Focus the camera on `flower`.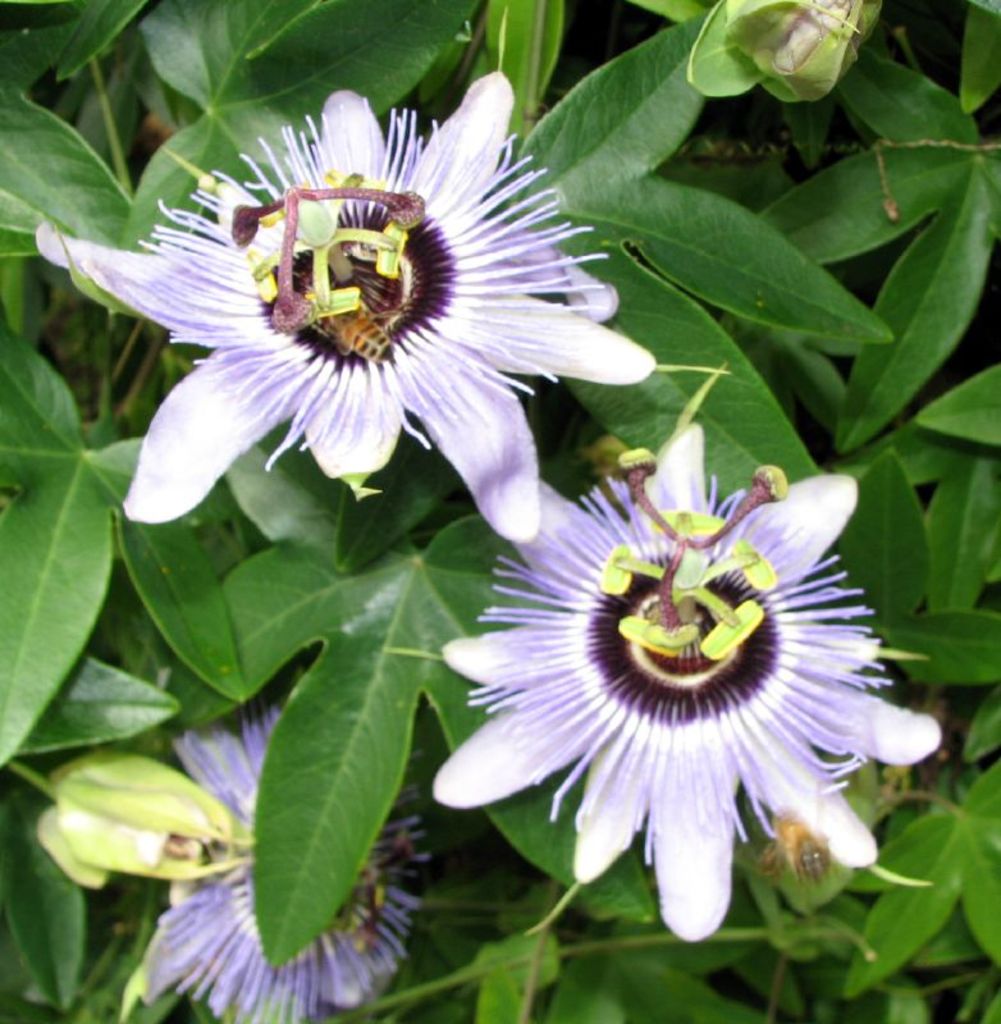
Focus region: {"x1": 136, "y1": 678, "x2": 428, "y2": 1023}.
